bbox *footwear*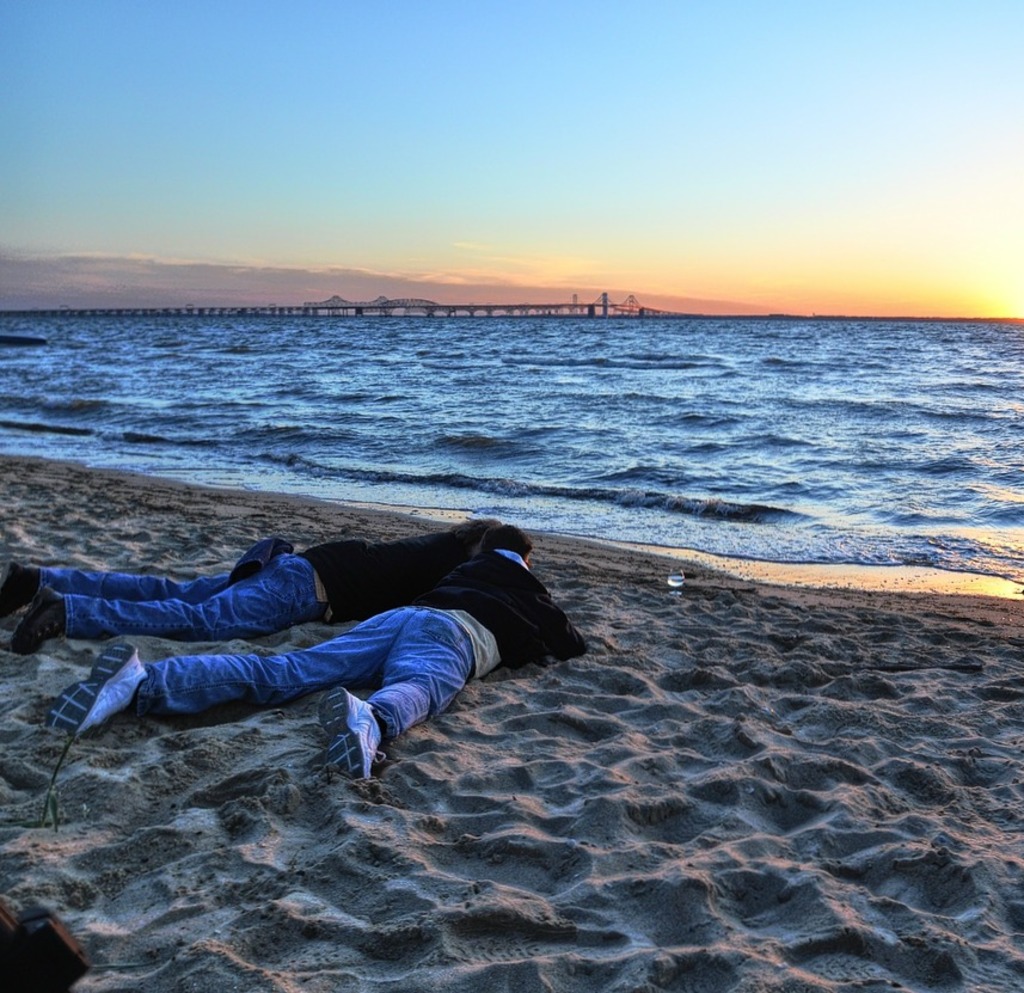
select_region(0, 553, 47, 626)
